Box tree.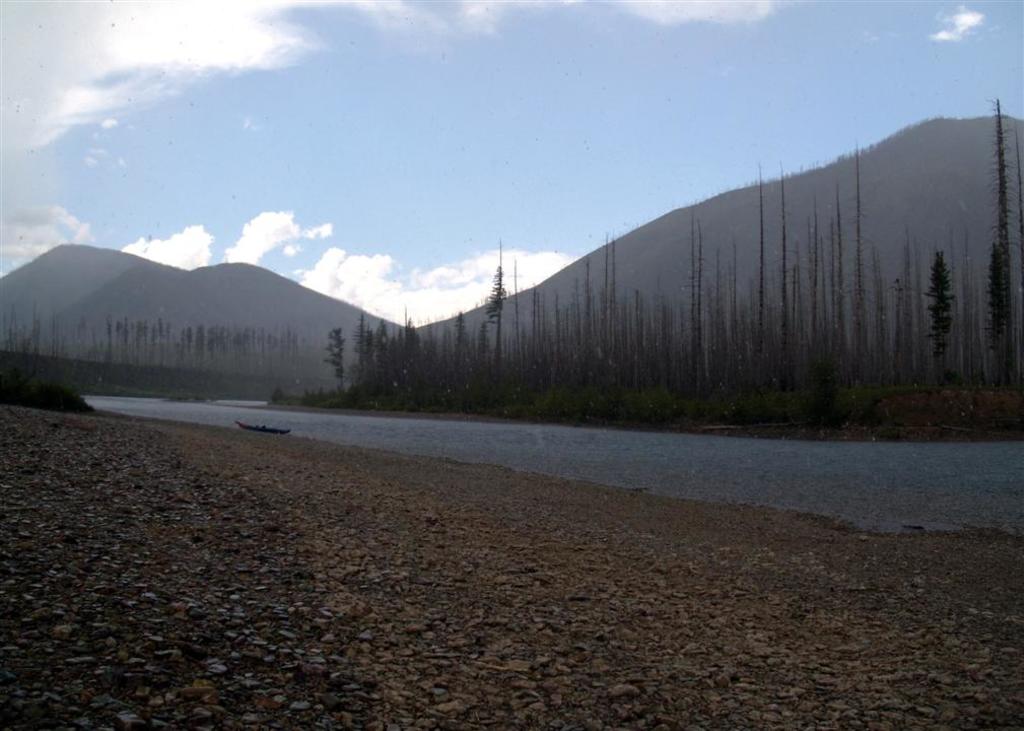
BBox(924, 247, 958, 384).
